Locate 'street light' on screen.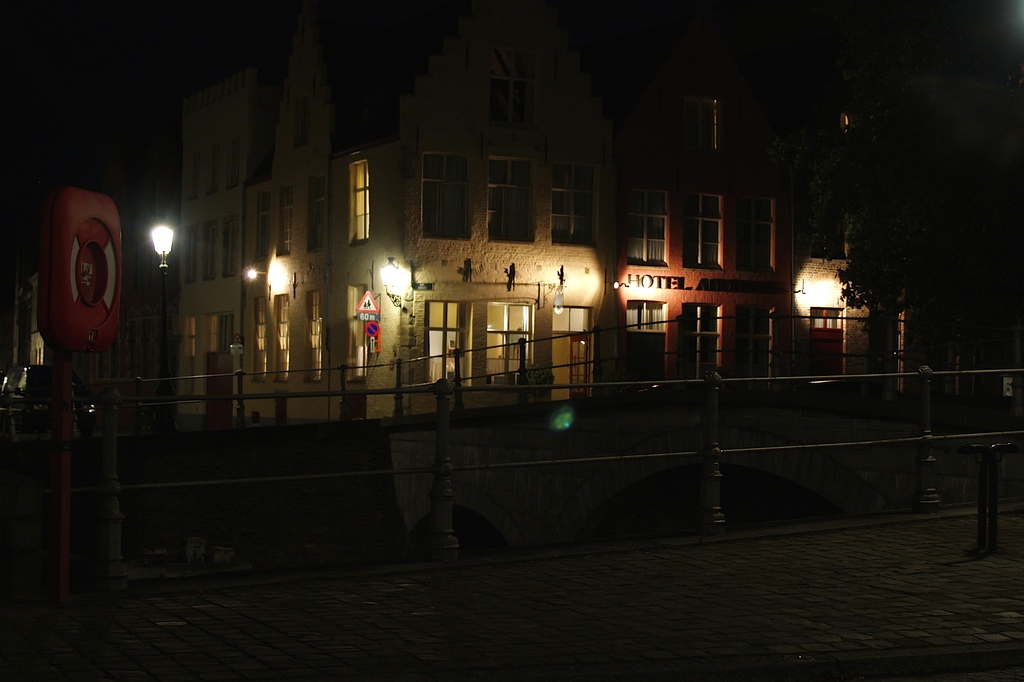
On screen at (left=150, top=222, right=175, bottom=377).
